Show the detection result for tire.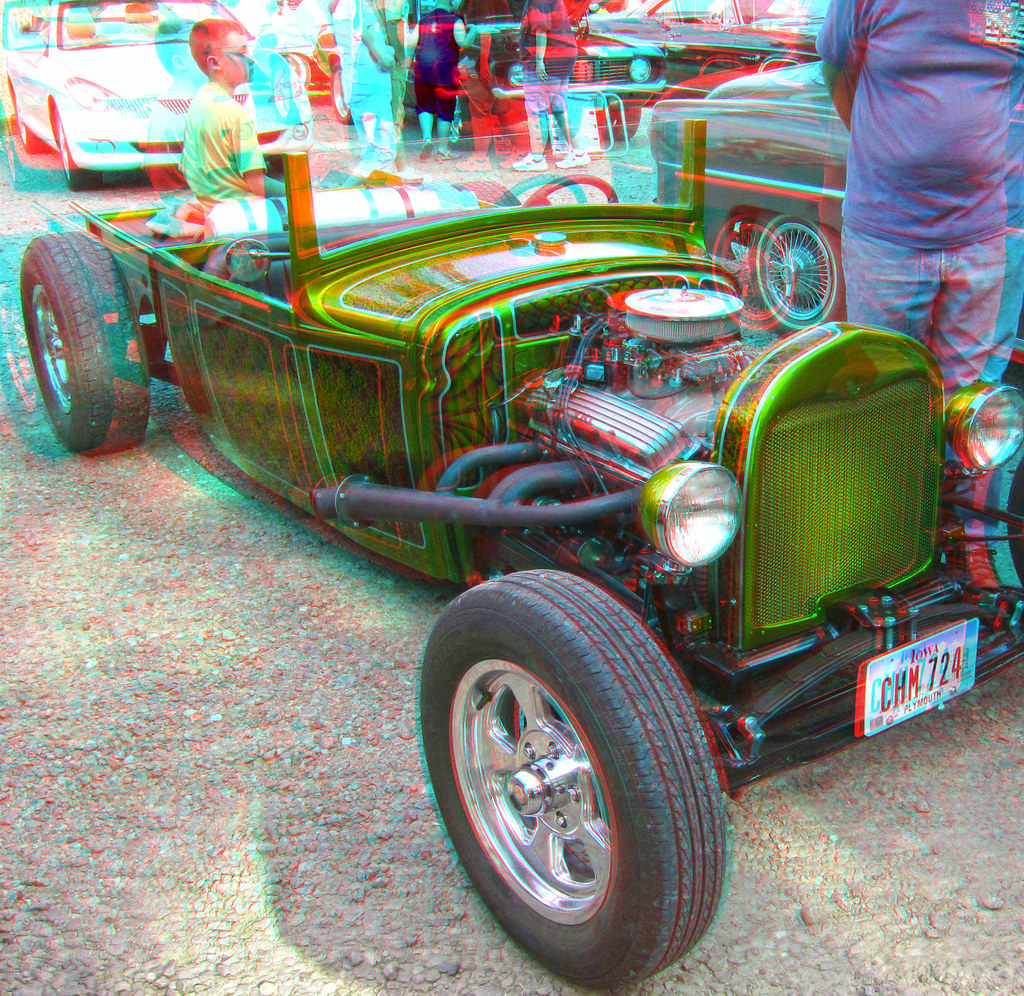
box(749, 210, 851, 331).
